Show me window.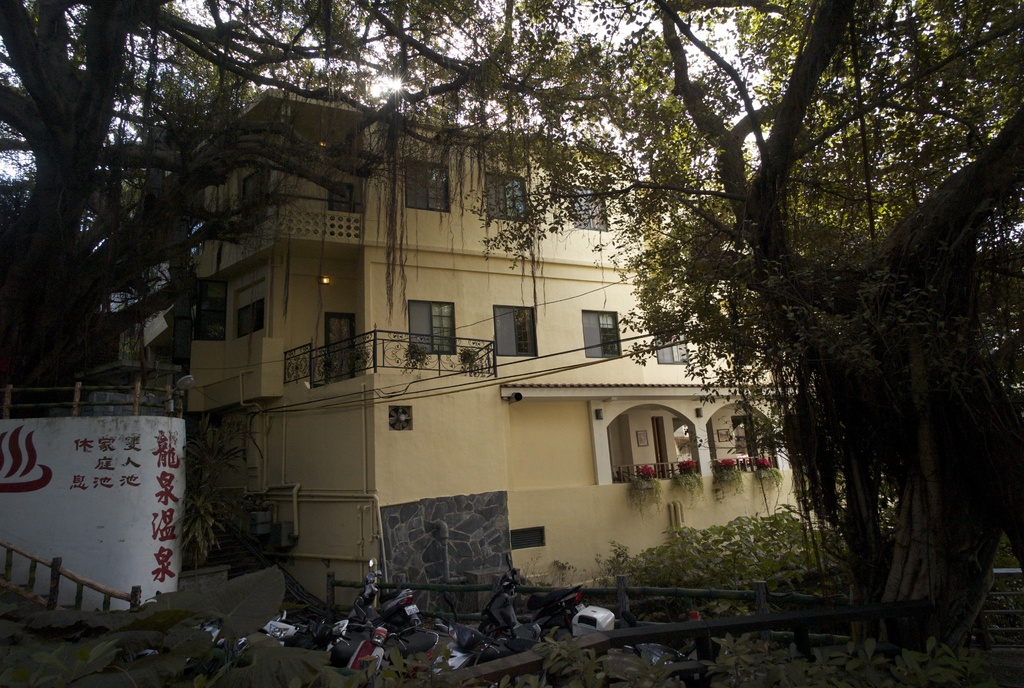
window is here: BBox(406, 158, 451, 215).
